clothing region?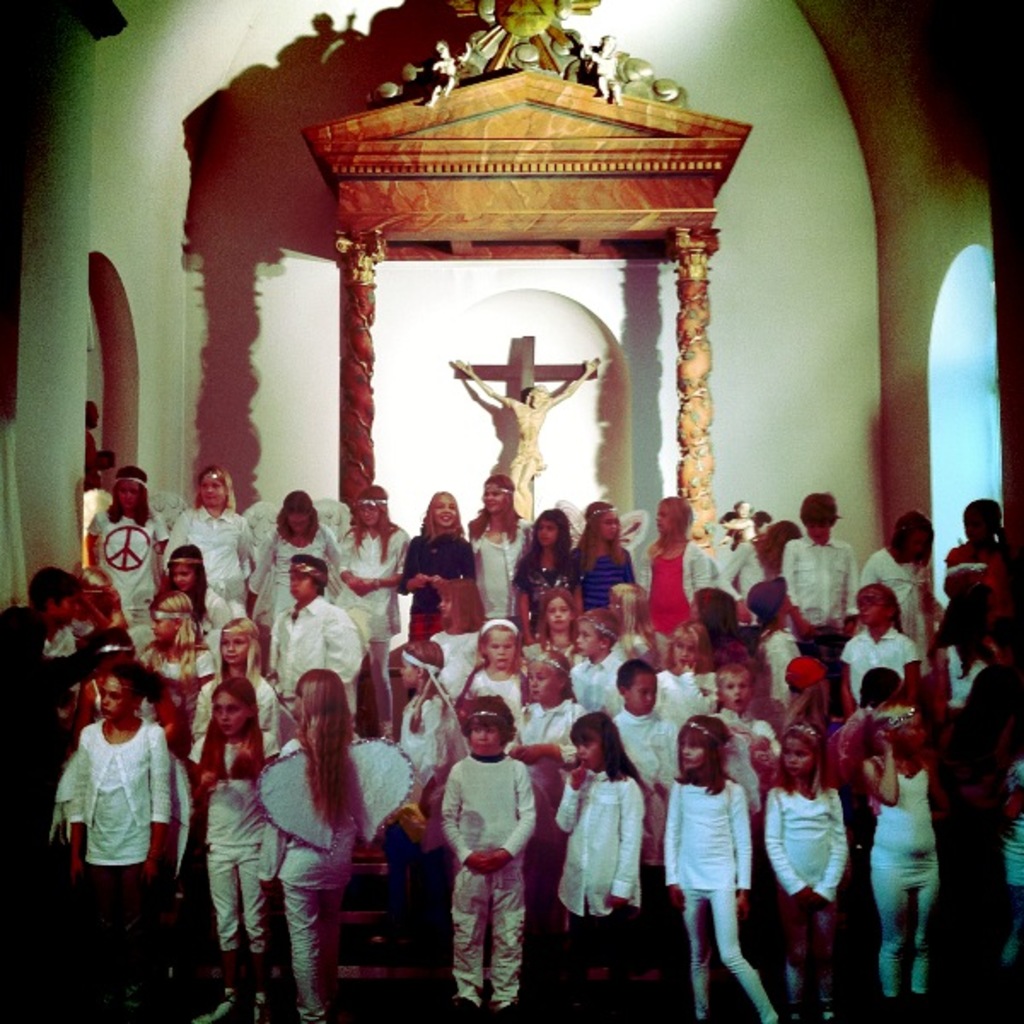
bbox=(857, 544, 922, 626)
